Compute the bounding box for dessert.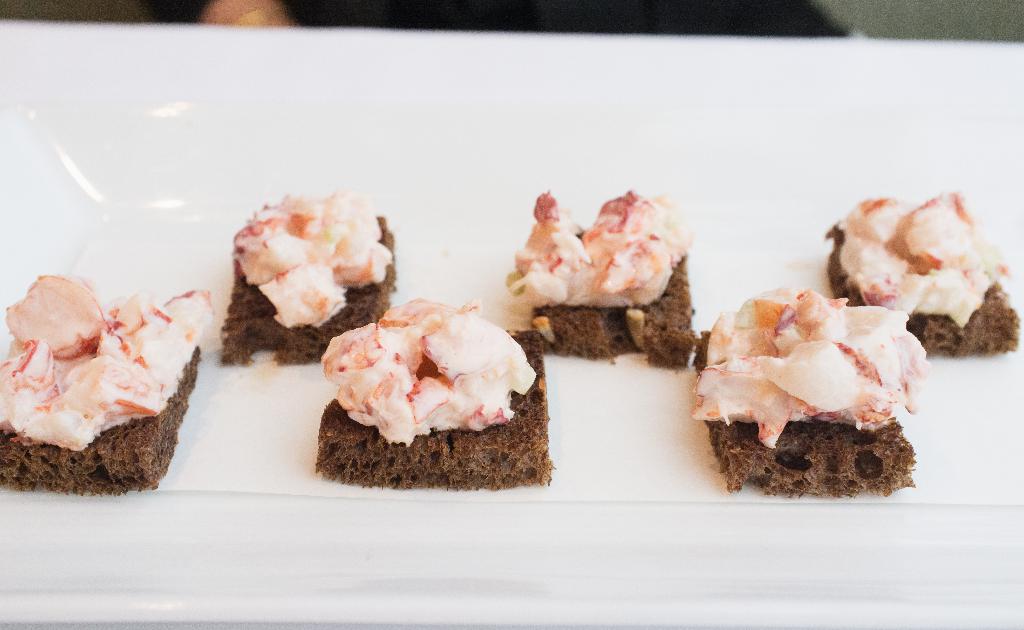
bbox=[305, 308, 548, 493].
